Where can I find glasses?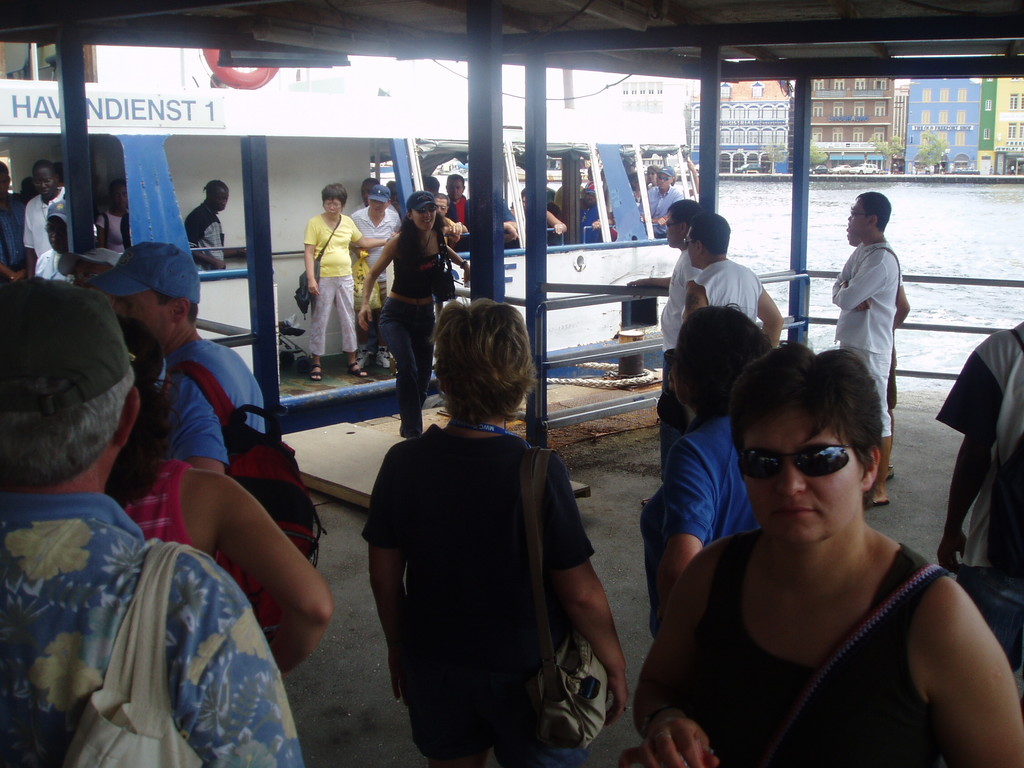
You can find it at {"x1": 413, "y1": 204, "x2": 437, "y2": 220}.
